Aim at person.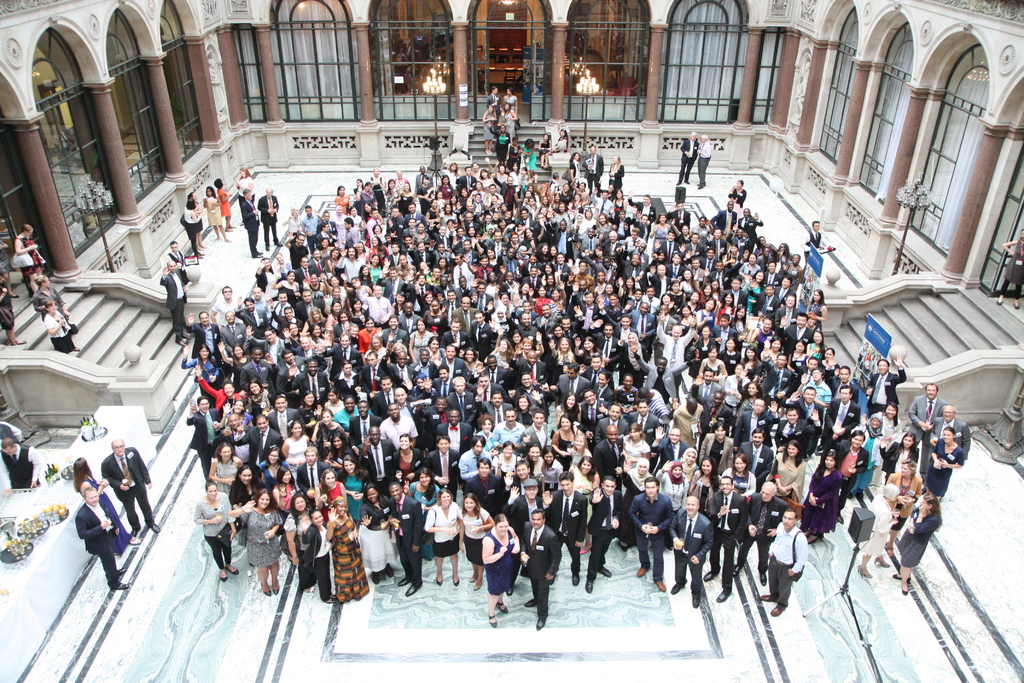
Aimed at BBox(283, 421, 312, 467).
